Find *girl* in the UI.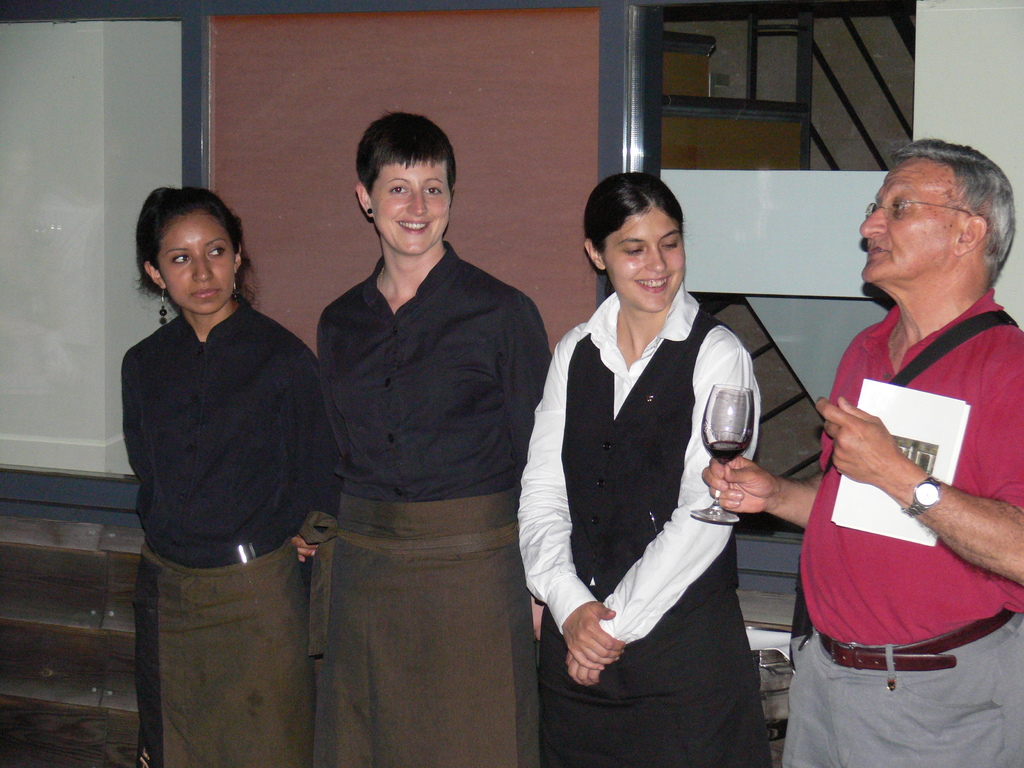
UI element at locate(310, 106, 555, 764).
